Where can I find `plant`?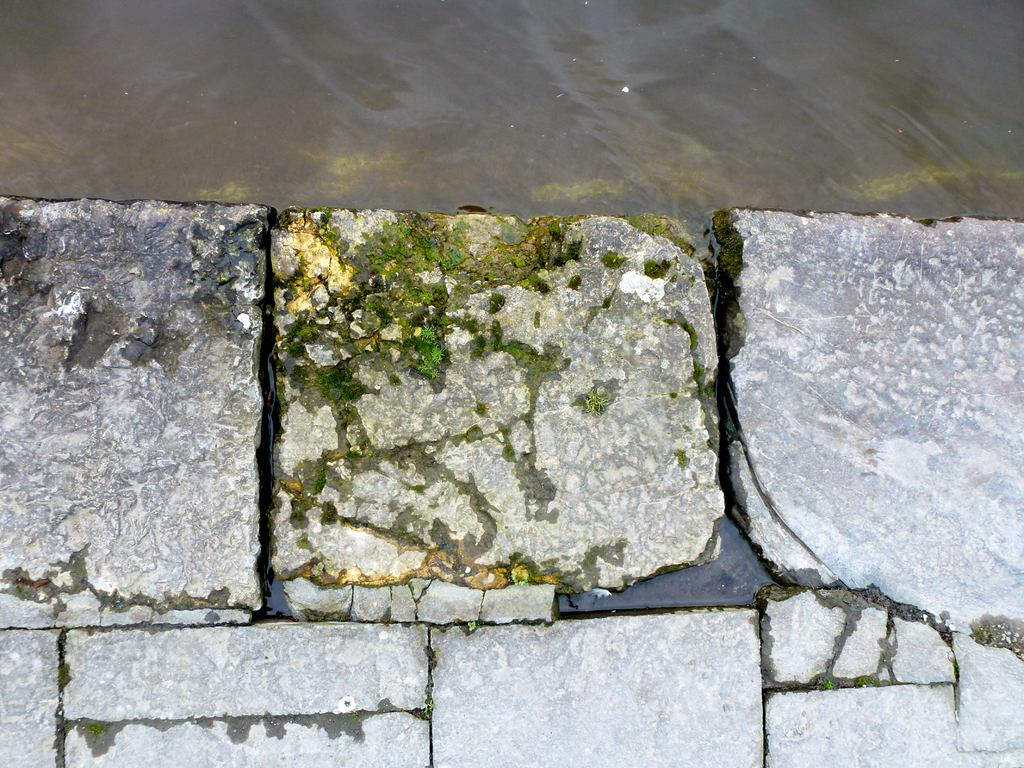
You can find it at locate(364, 300, 376, 315).
